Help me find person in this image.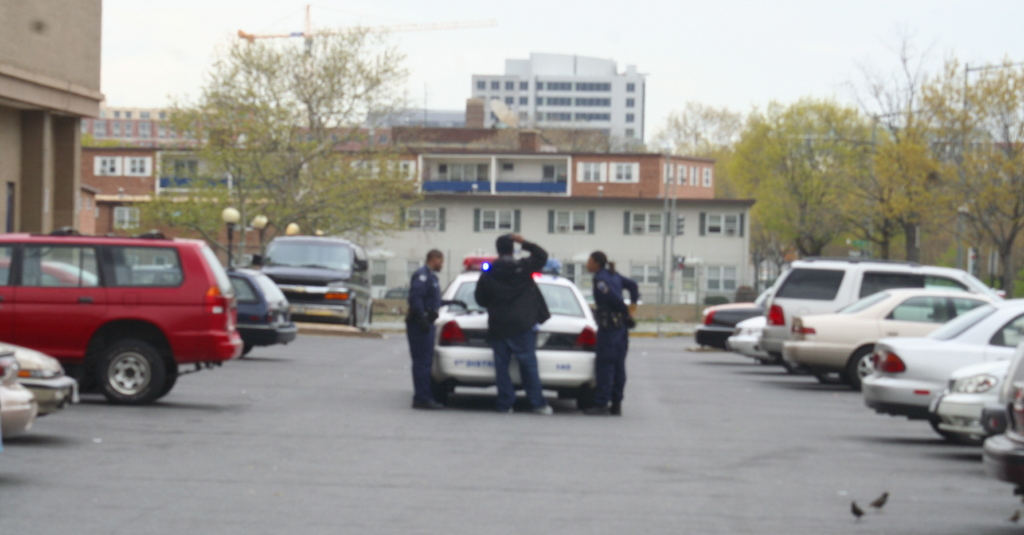
Found it: left=474, top=232, right=545, bottom=412.
